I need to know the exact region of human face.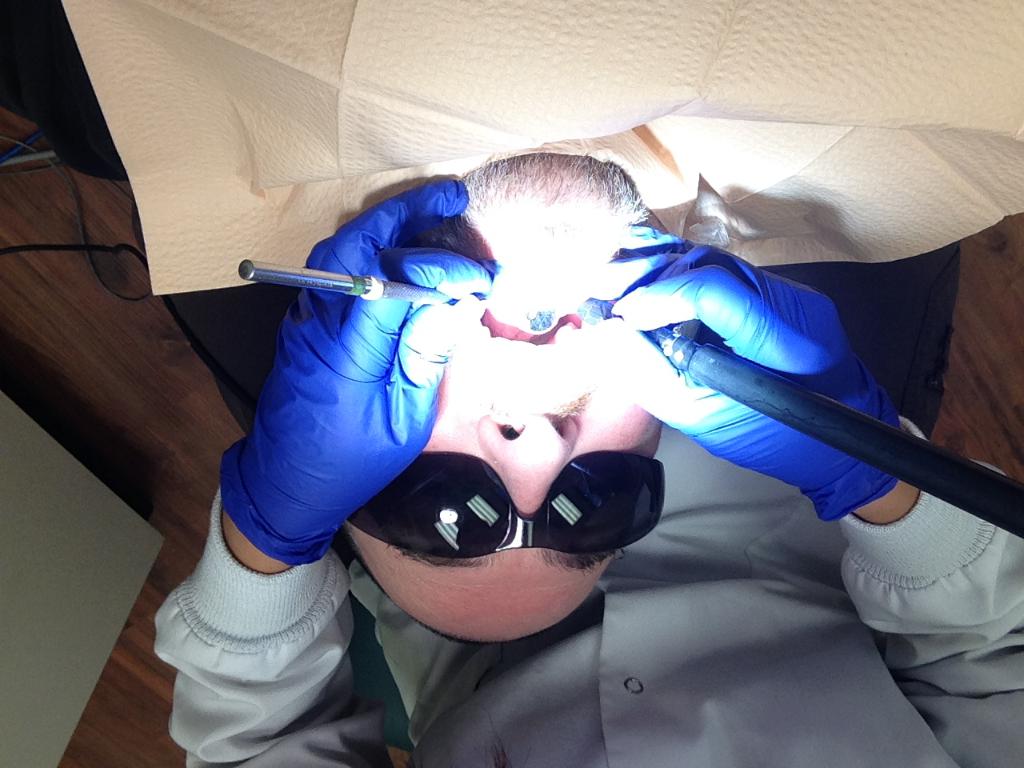
Region: select_region(337, 148, 665, 646).
